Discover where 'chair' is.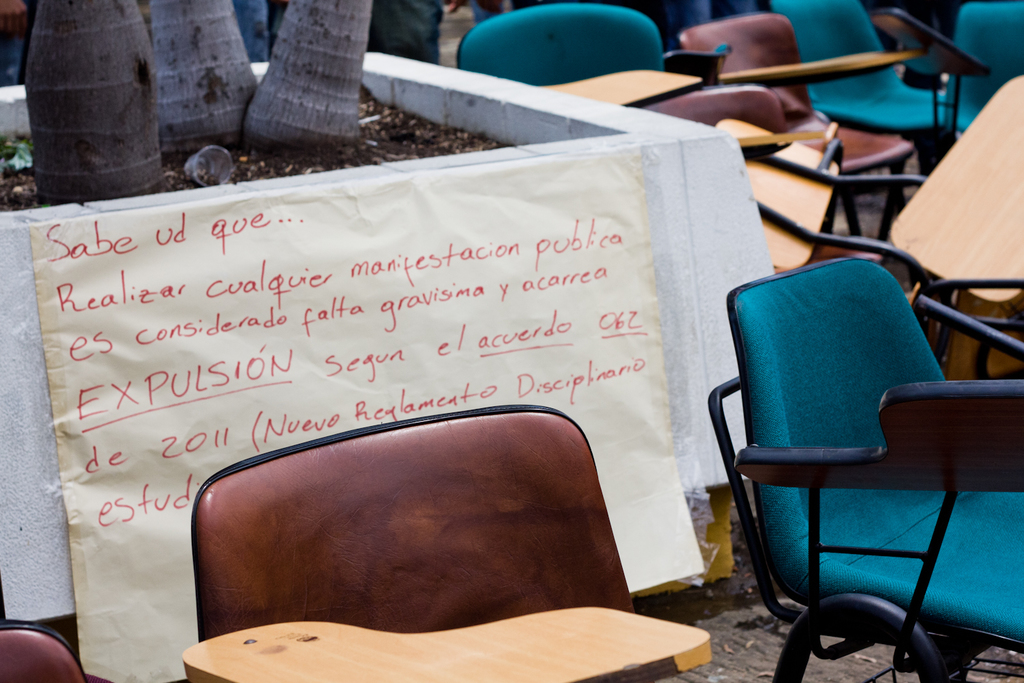
Discovered at l=0, t=617, r=99, b=682.
